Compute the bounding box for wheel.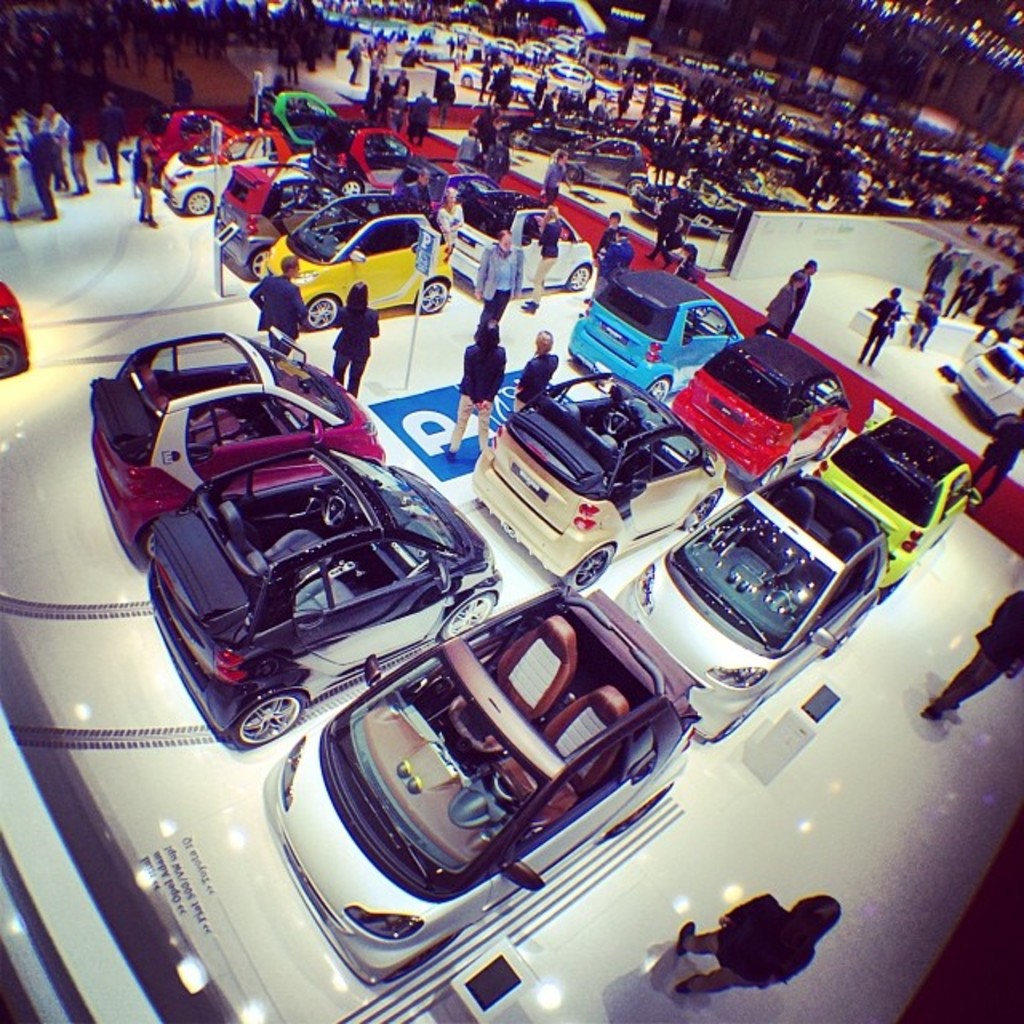
bbox(406, 274, 448, 312).
